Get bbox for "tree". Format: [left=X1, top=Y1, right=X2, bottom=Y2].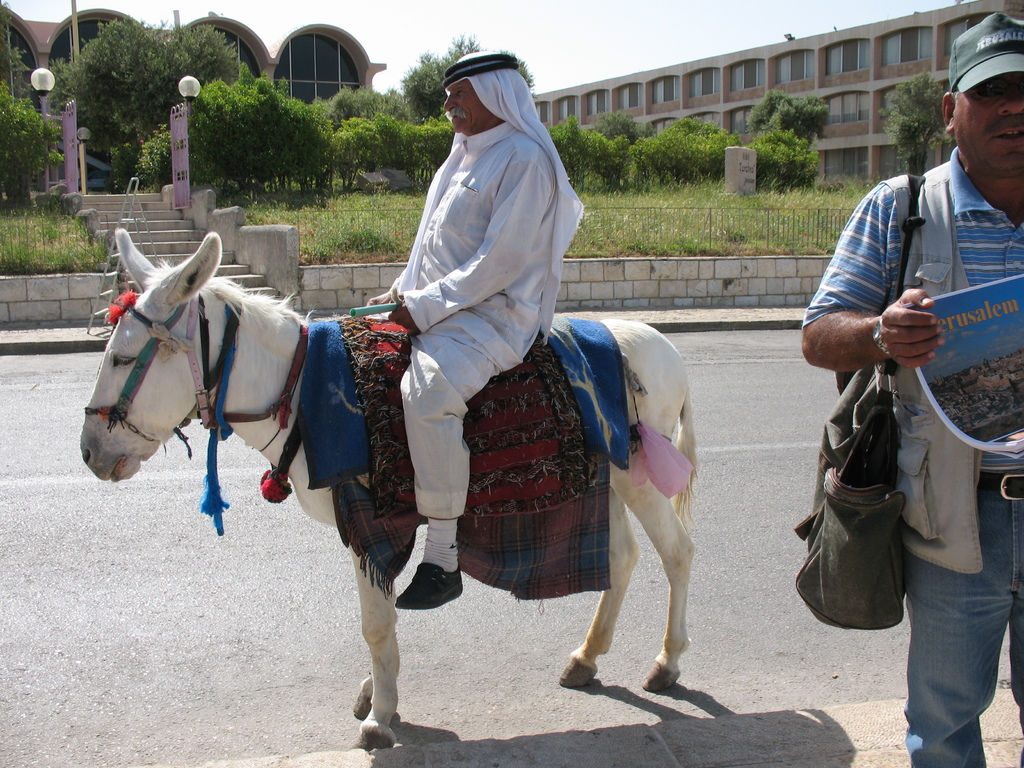
[left=307, top=83, right=417, bottom=124].
